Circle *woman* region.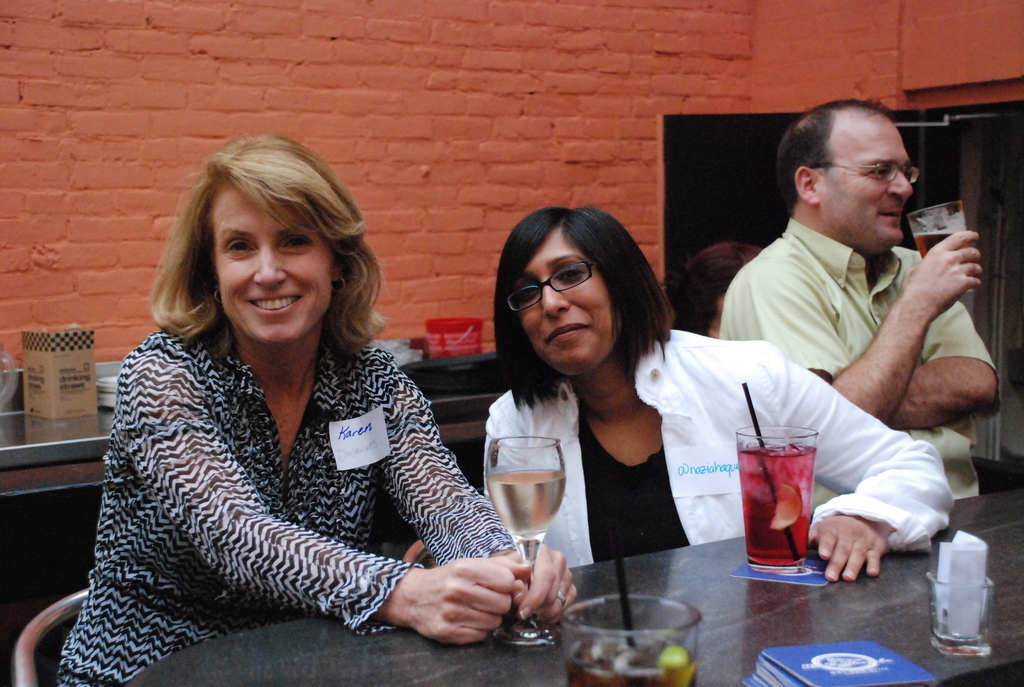
Region: 481:205:951:585.
